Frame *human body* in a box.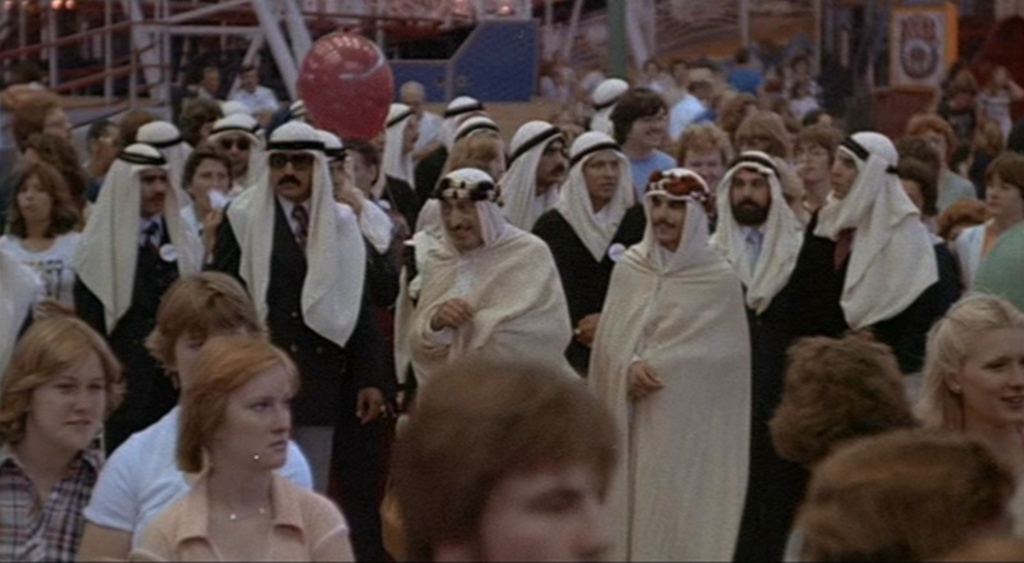
Rect(972, 215, 1023, 311).
